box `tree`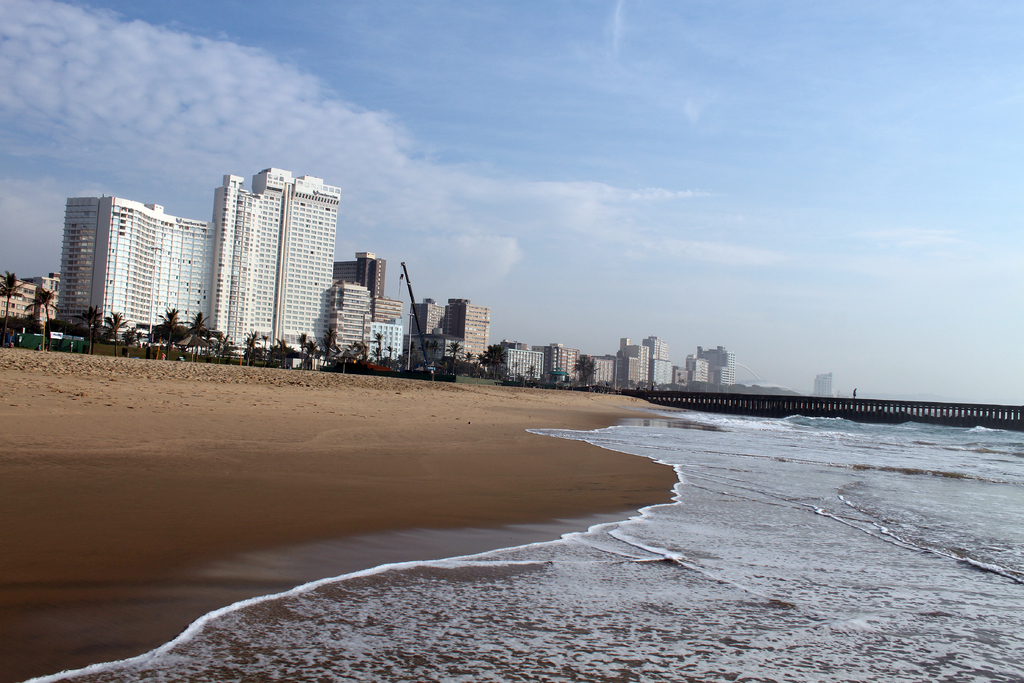
box(75, 304, 102, 355)
